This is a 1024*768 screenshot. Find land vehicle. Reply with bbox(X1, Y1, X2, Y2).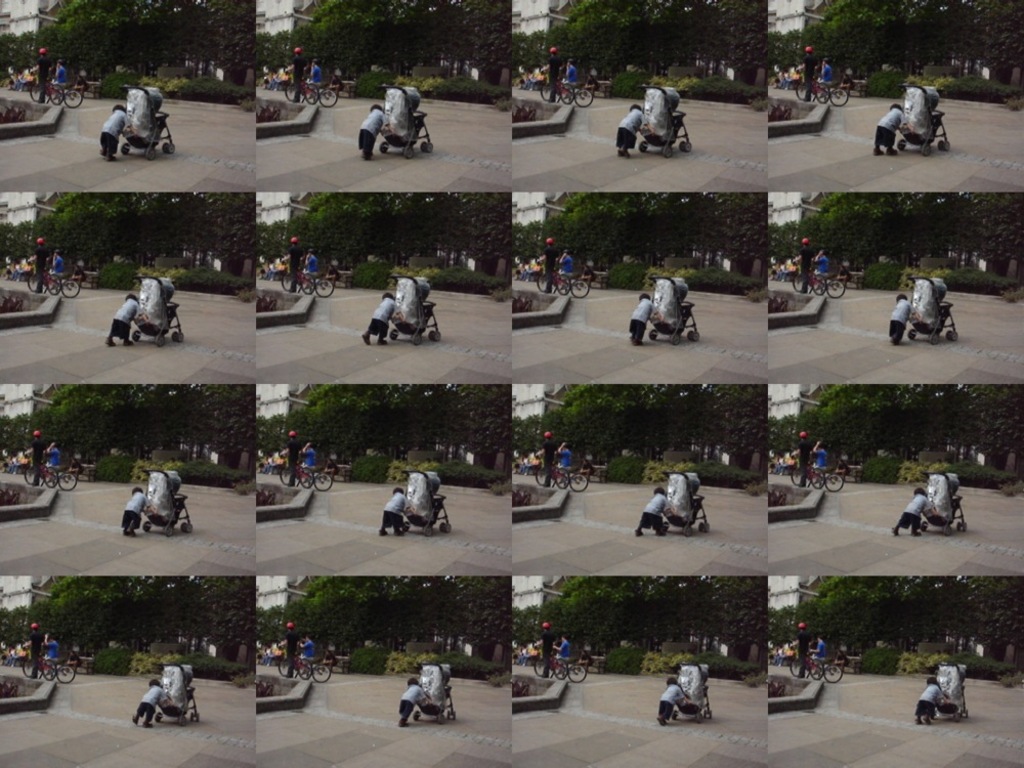
bbox(31, 268, 59, 289).
